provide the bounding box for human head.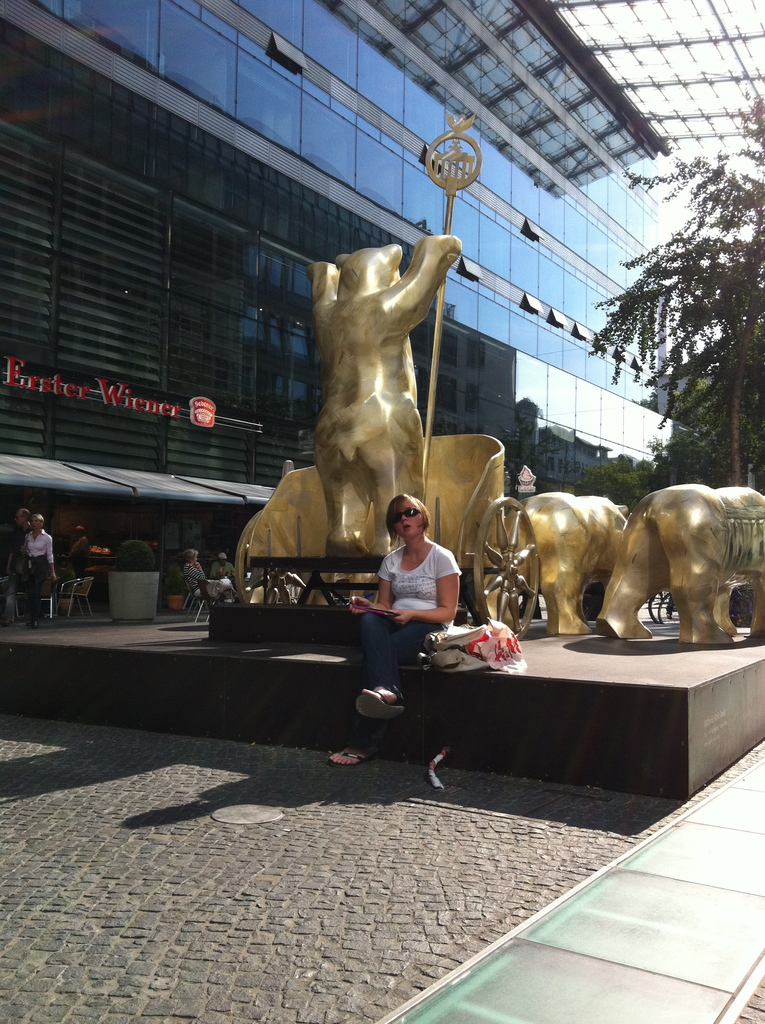
x1=72 y1=525 x2=85 y2=536.
